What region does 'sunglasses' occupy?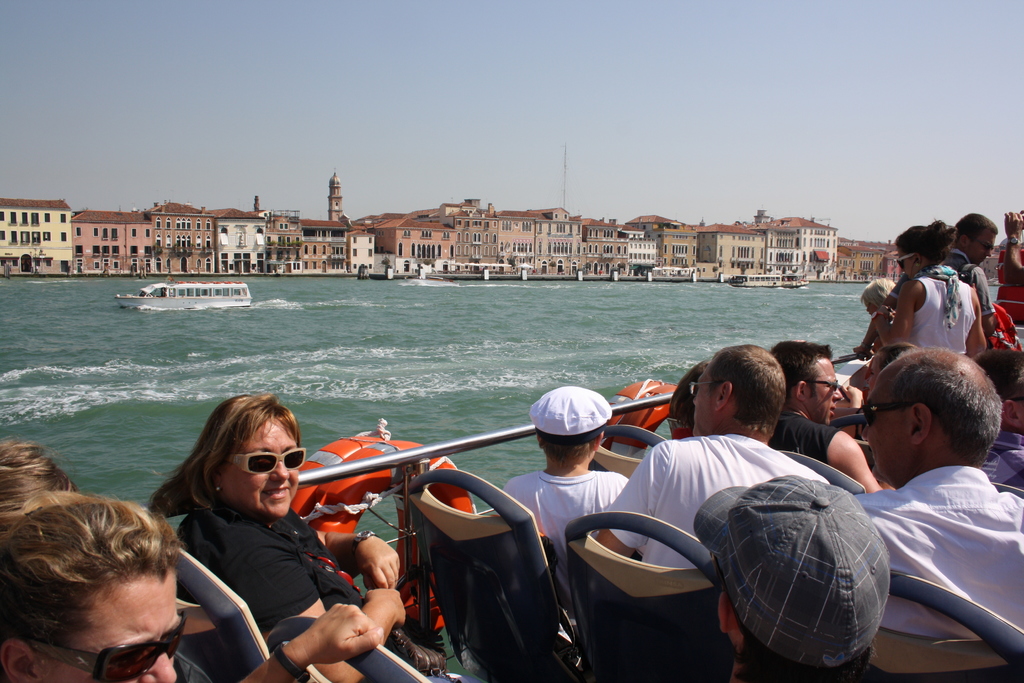
806,379,838,390.
